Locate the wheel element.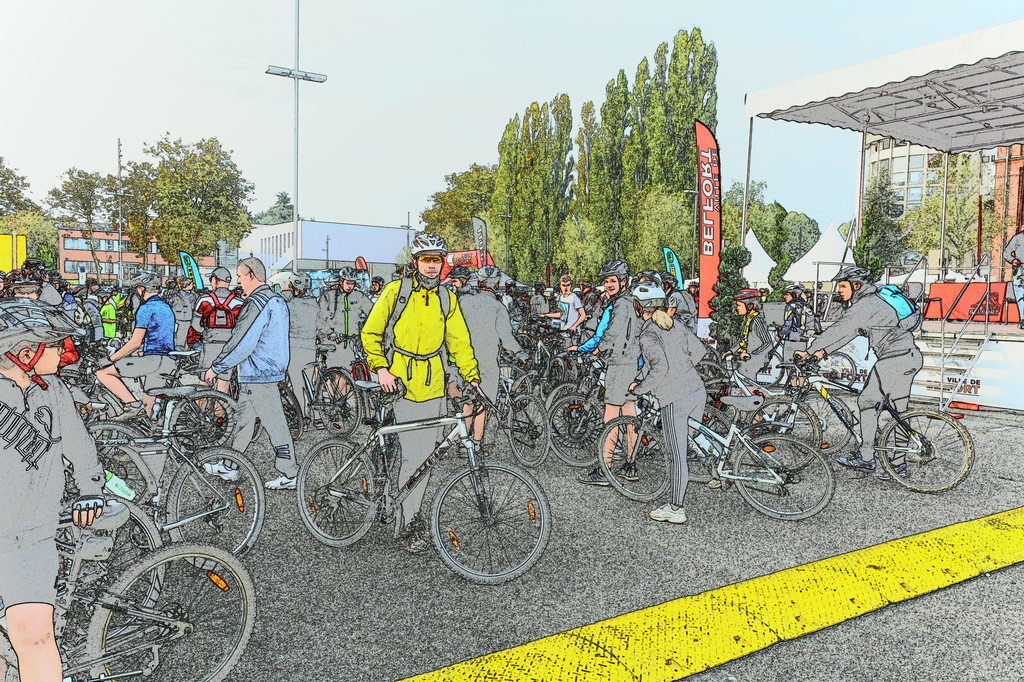
Element bbox: 62:370:94:388.
